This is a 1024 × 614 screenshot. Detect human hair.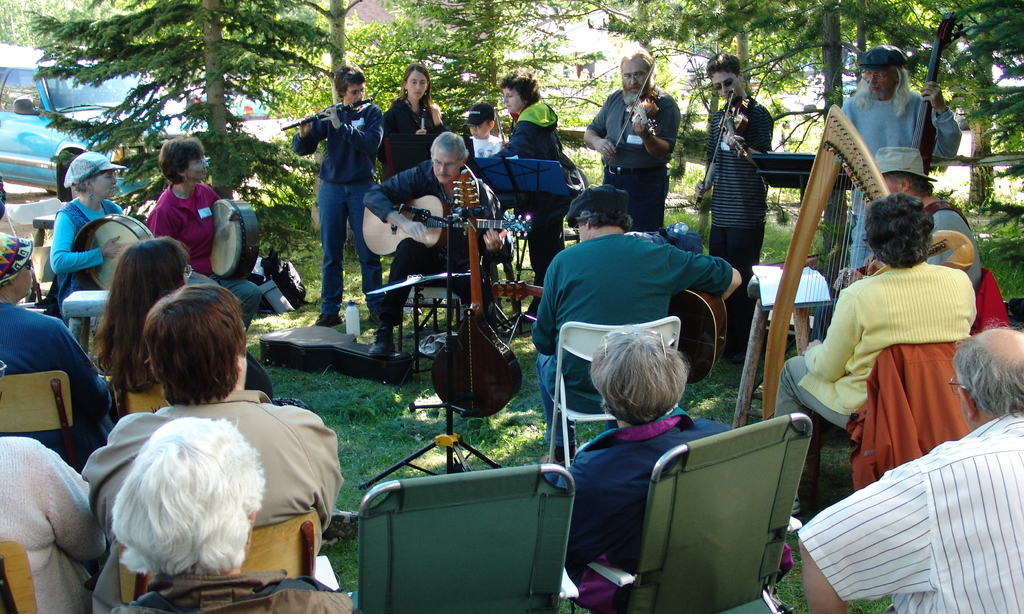
pyautogui.locateOnScreen(575, 211, 633, 226).
